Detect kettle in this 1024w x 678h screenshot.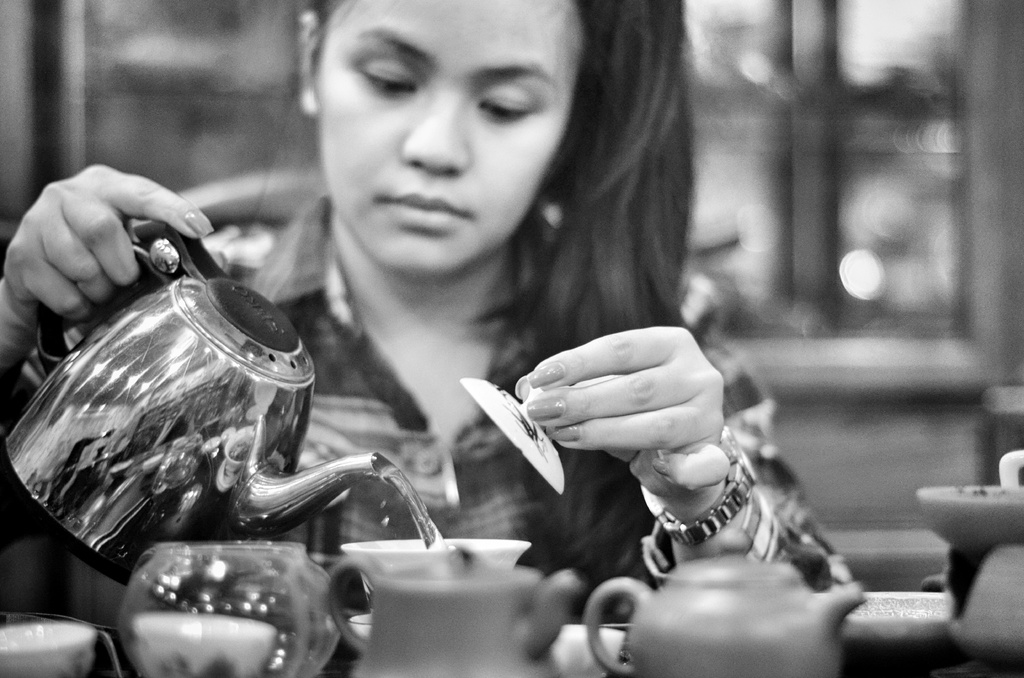
Detection: x1=2 y1=208 x2=391 y2=587.
